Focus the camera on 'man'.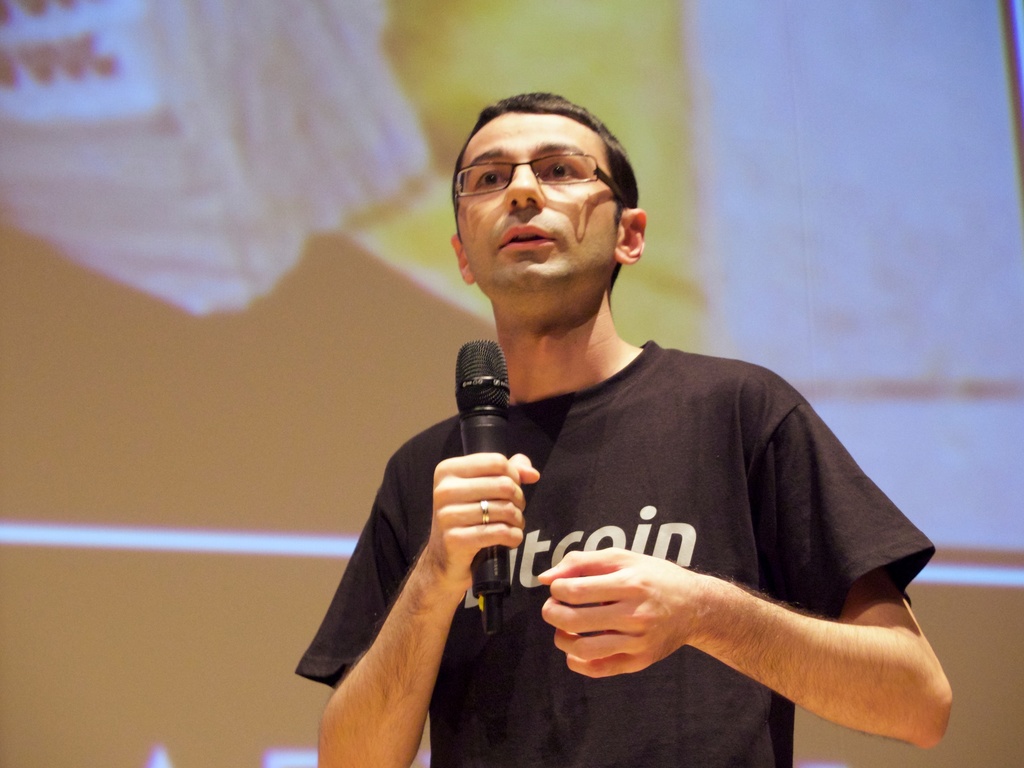
Focus region: <region>351, 124, 928, 752</region>.
